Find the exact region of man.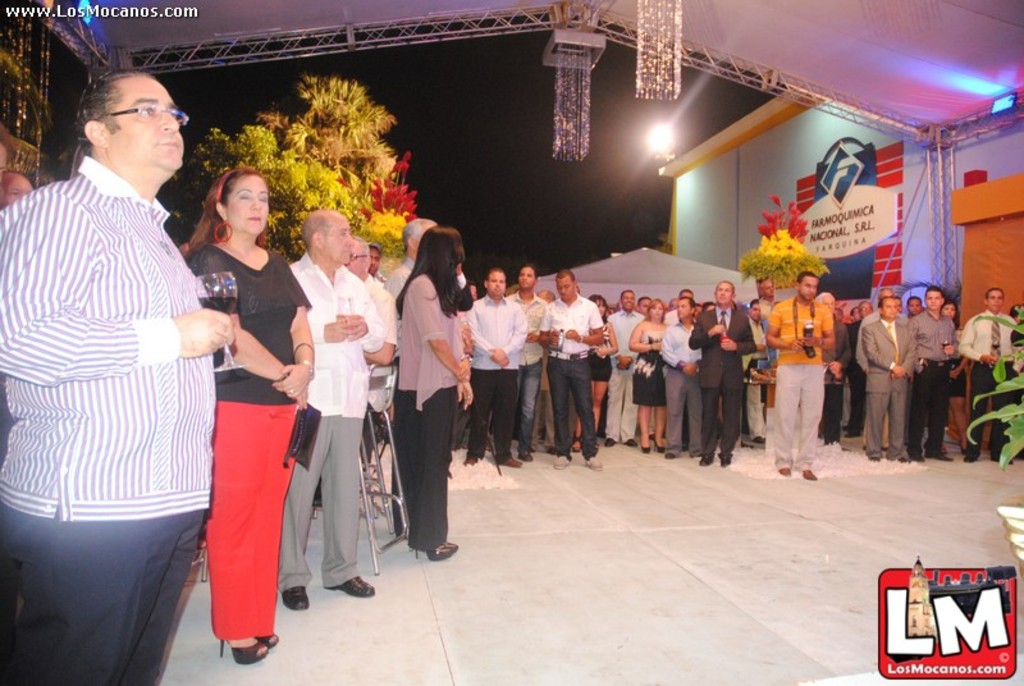
Exact region: {"left": 864, "top": 294, "right": 914, "bottom": 461}.
